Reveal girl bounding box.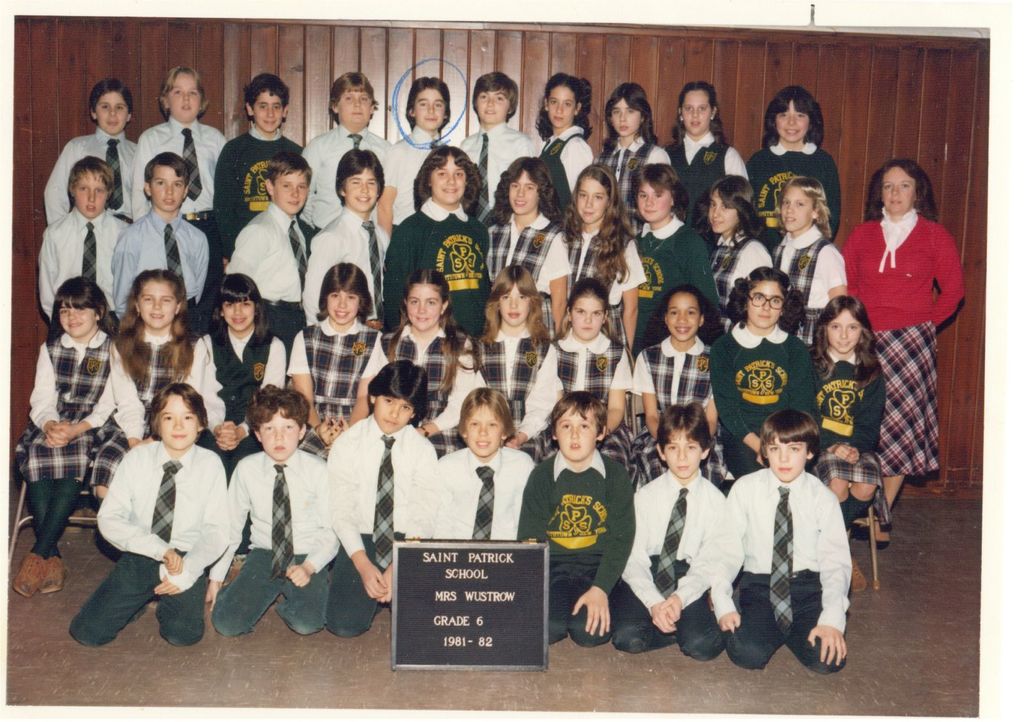
Revealed: <bbox>746, 80, 834, 241</bbox>.
